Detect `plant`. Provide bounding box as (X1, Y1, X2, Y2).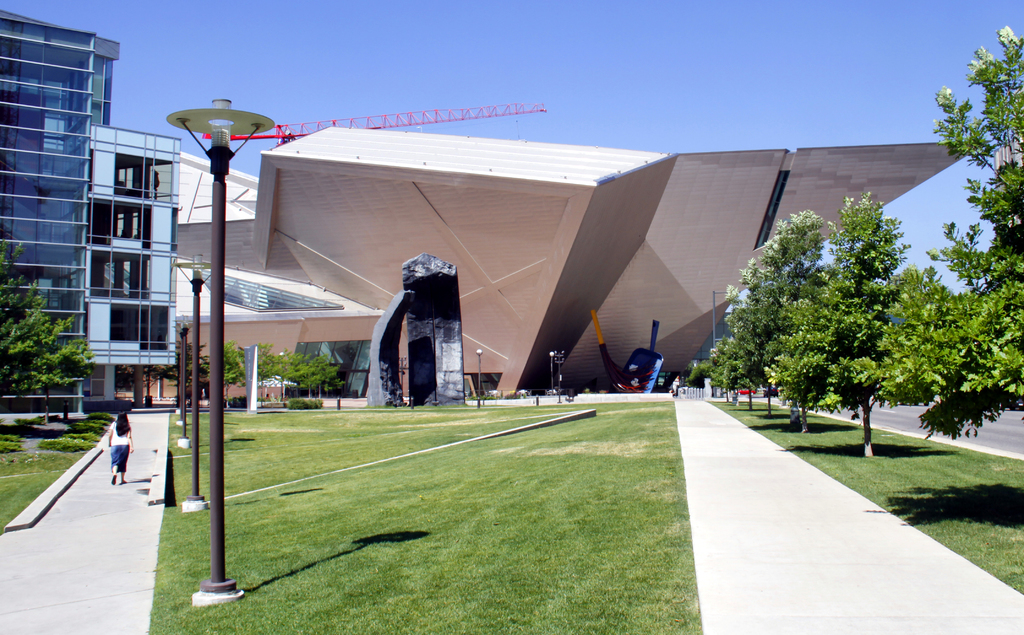
(219, 335, 245, 407).
